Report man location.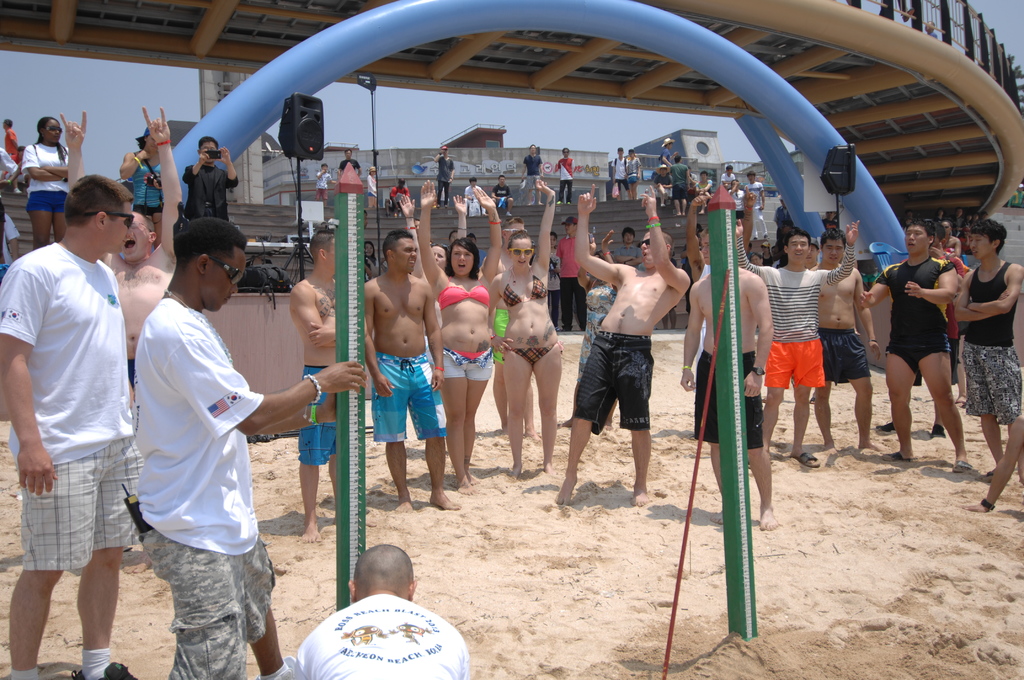
Report: [495,217,541,442].
